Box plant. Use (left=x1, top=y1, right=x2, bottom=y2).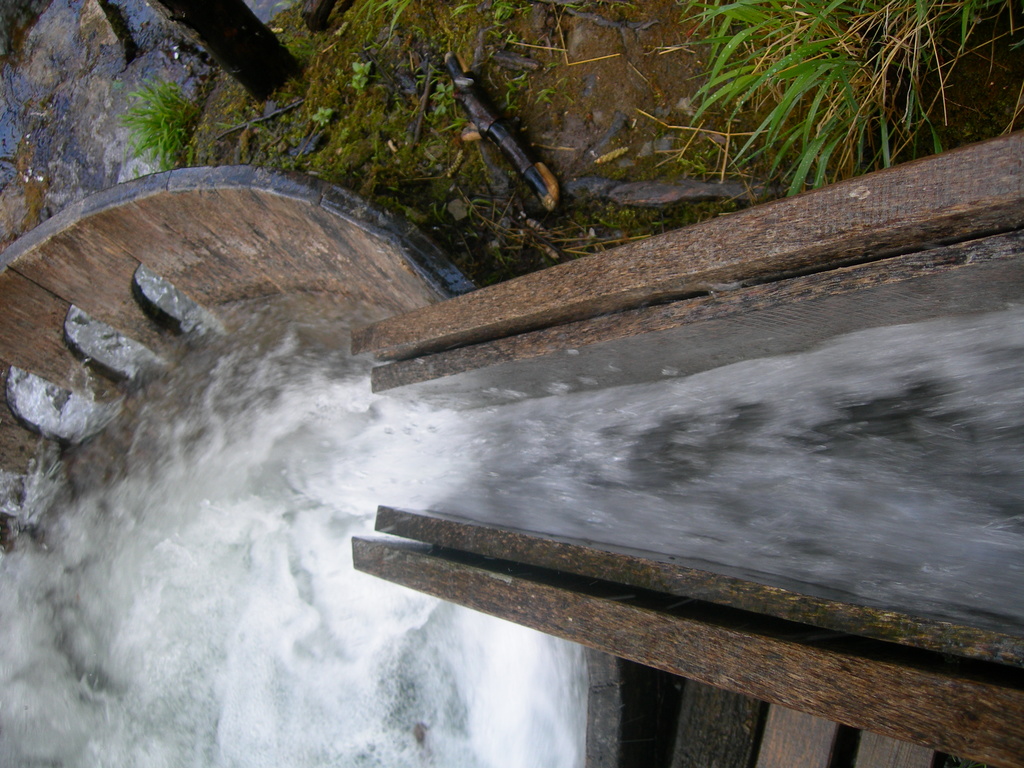
(left=108, top=72, right=202, bottom=172).
